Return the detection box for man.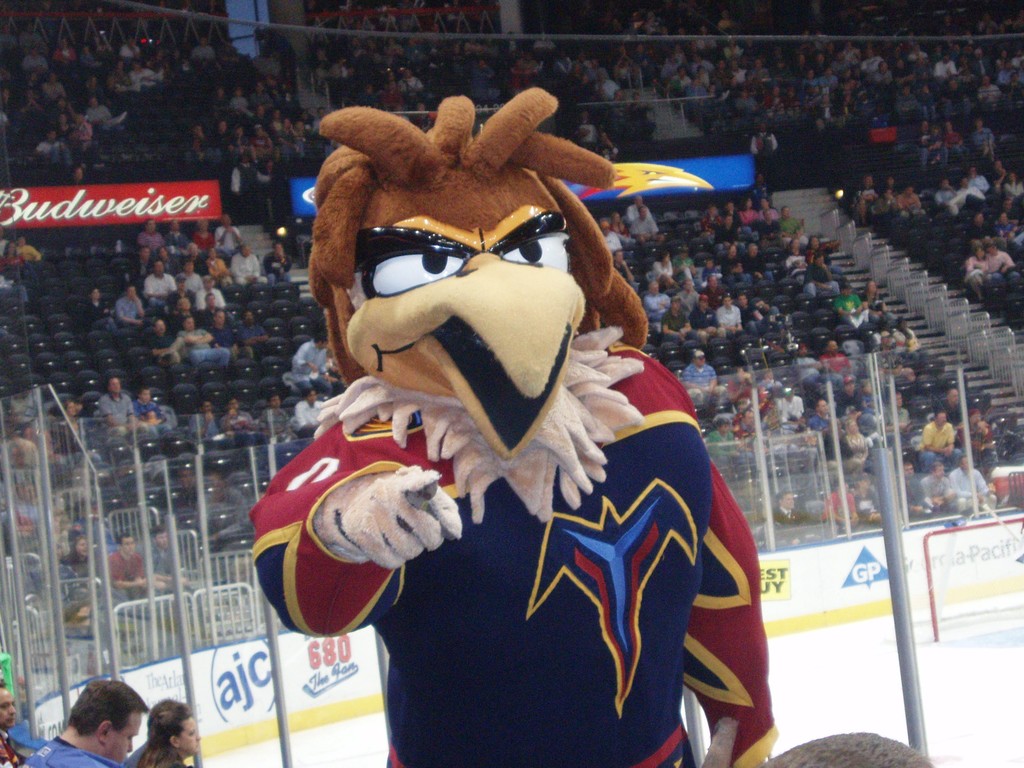
{"x1": 984, "y1": 238, "x2": 1020, "y2": 285}.
